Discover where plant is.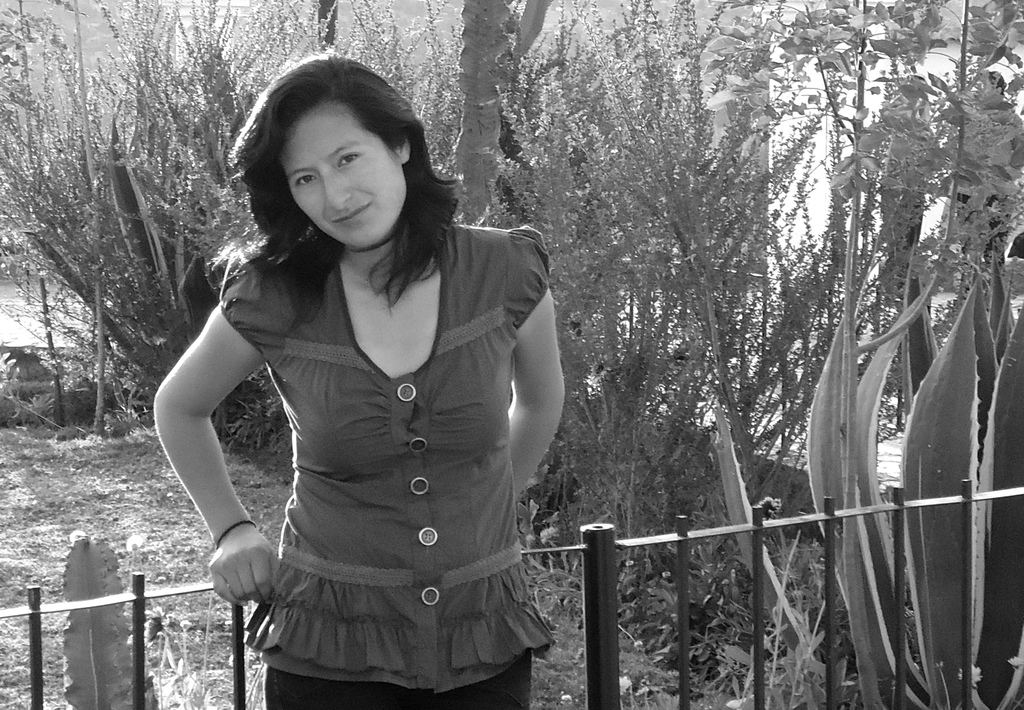
Discovered at bbox=(799, 274, 1023, 709).
